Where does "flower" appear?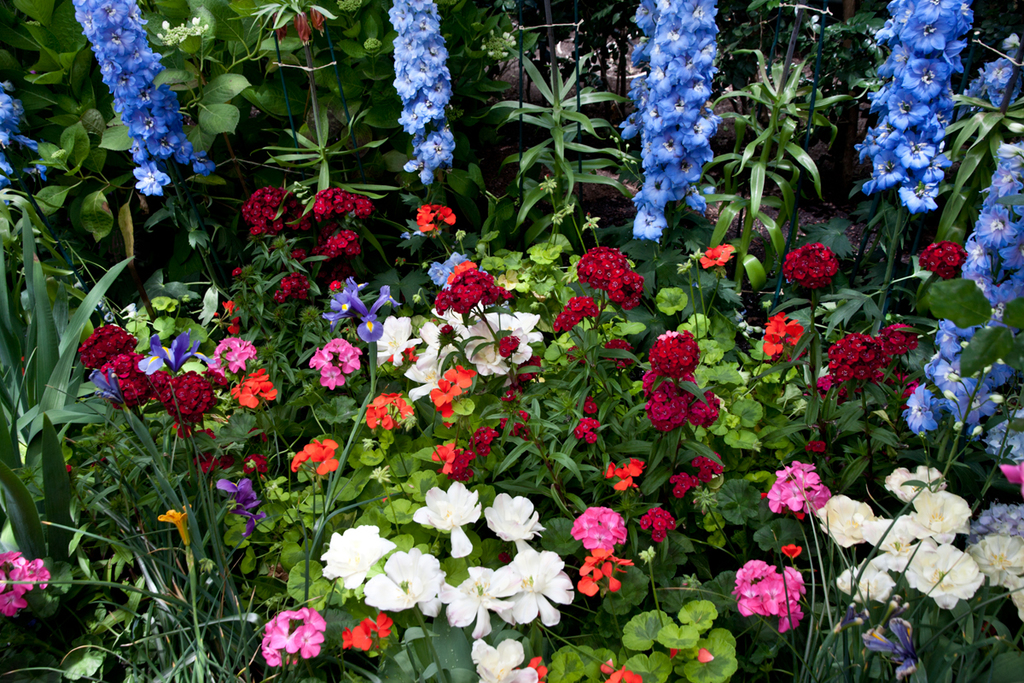
Appears at select_region(547, 212, 573, 226).
